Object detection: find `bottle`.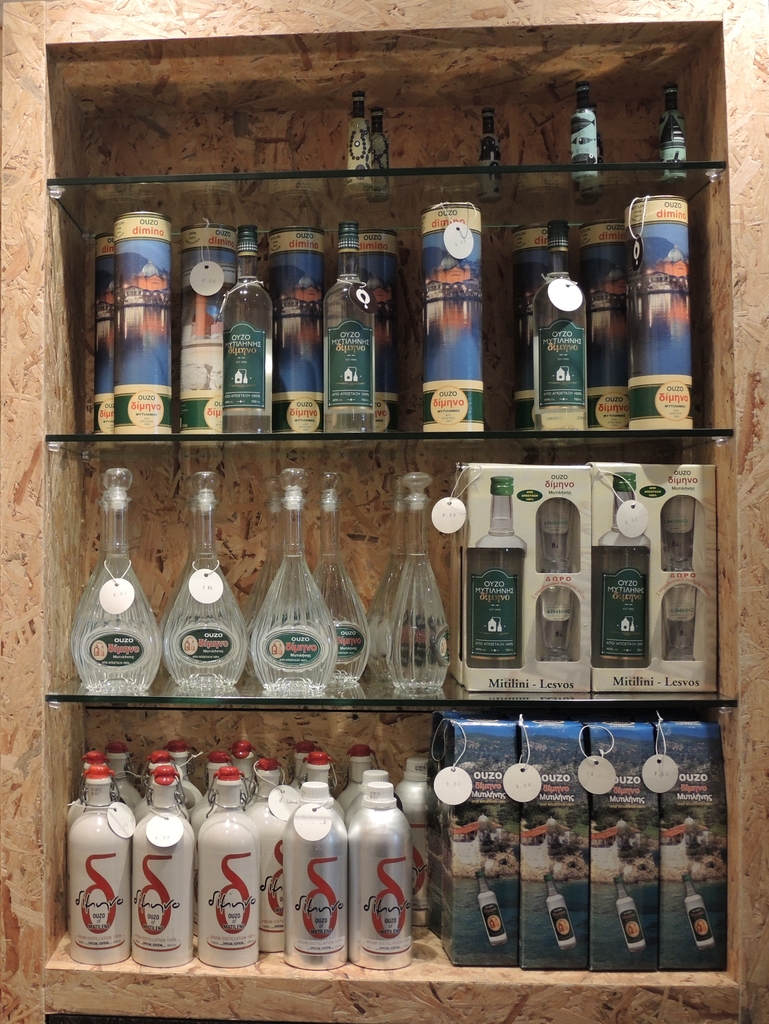
bbox=(223, 223, 273, 436).
